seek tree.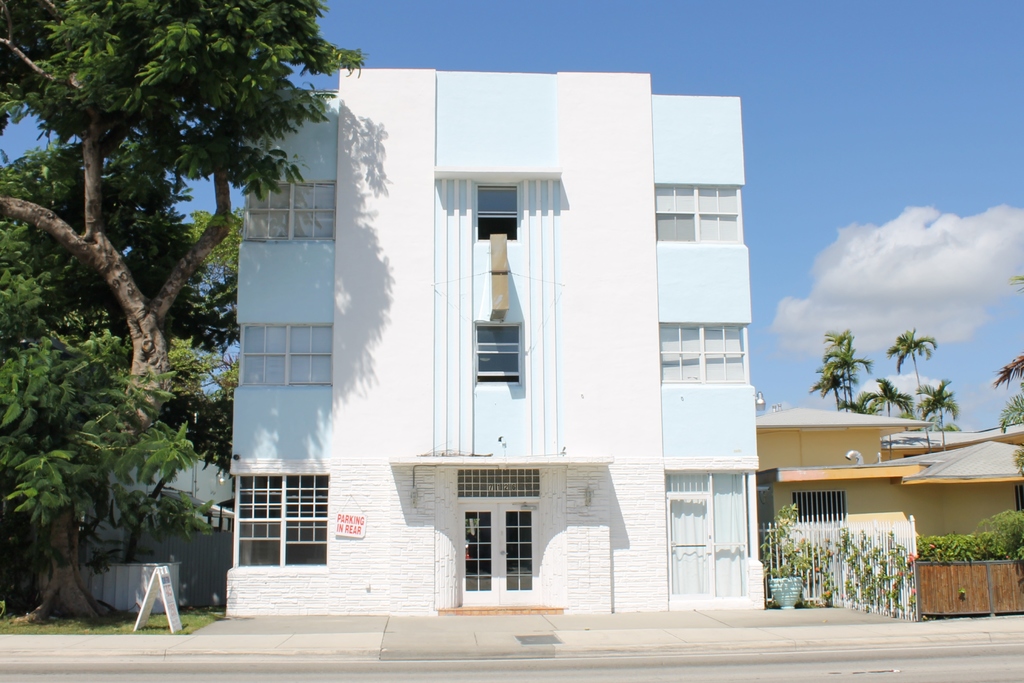
pyautogui.locateOnScreen(989, 345, 1023, 388).
